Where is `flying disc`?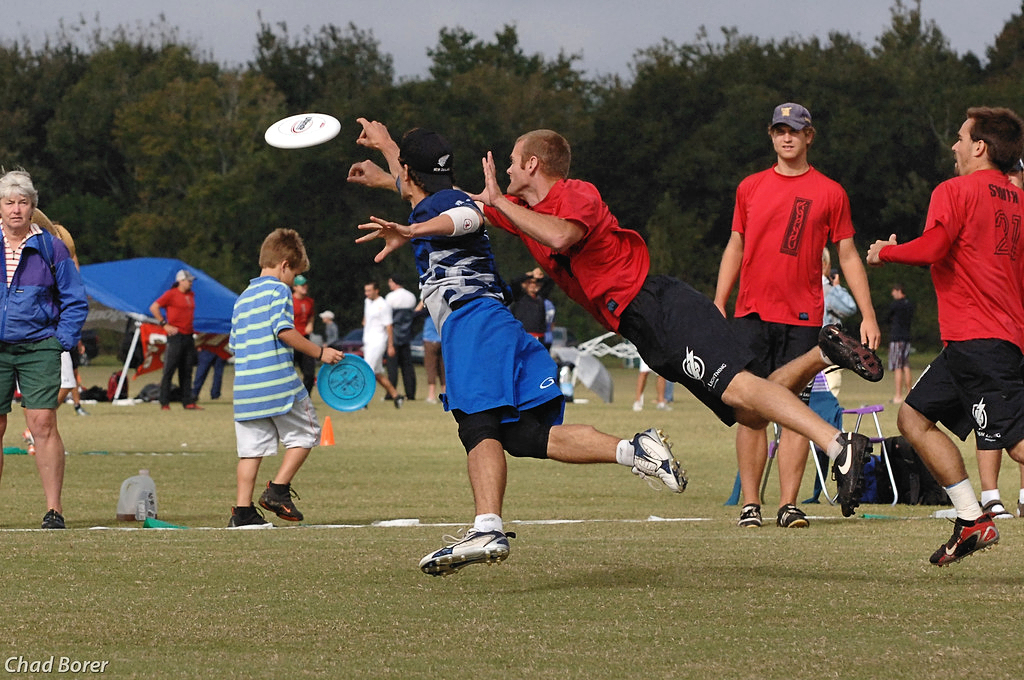
bbox=[317, 353, 376, 412].
